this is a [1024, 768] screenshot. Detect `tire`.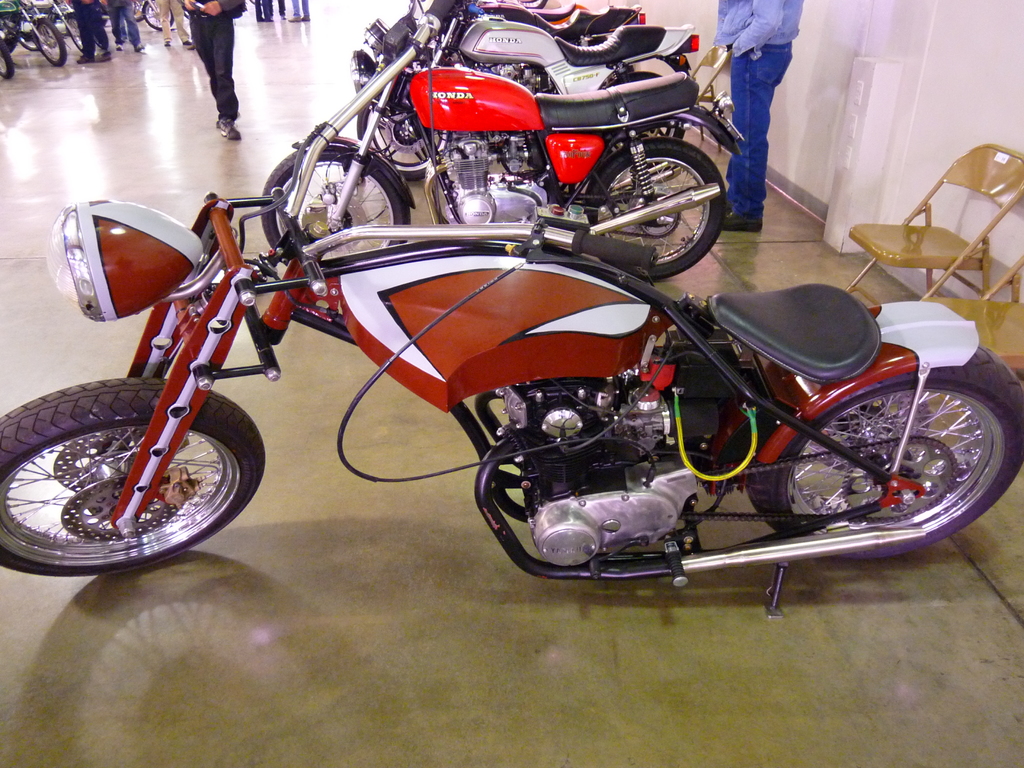
crop(140, 1, 177, 31).
